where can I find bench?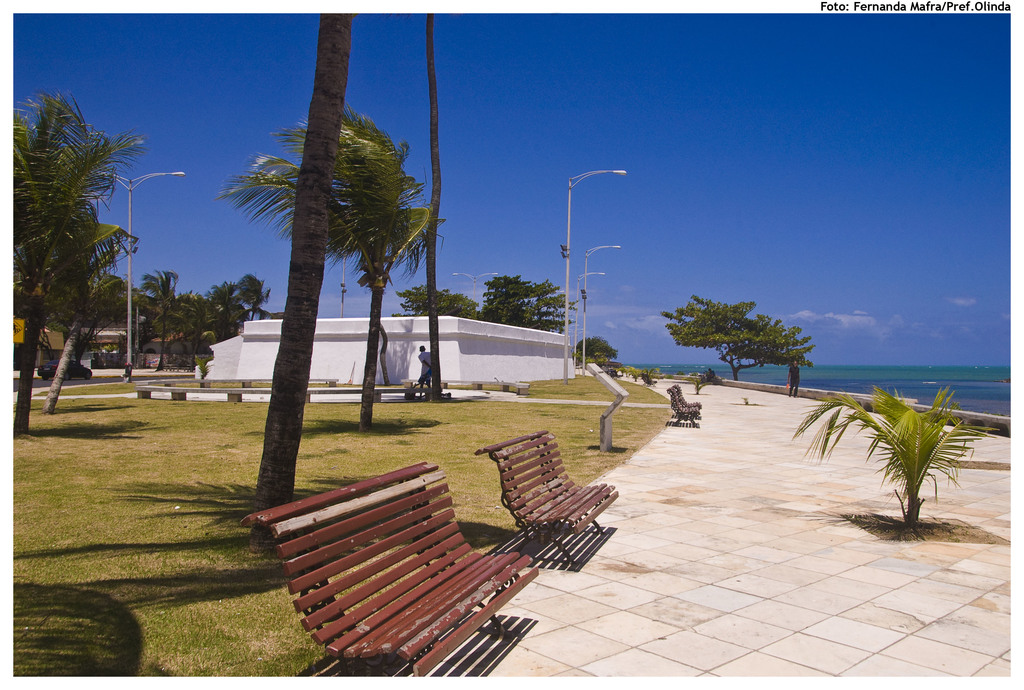
You can find it at bbox(474, 429, 619, 566).
